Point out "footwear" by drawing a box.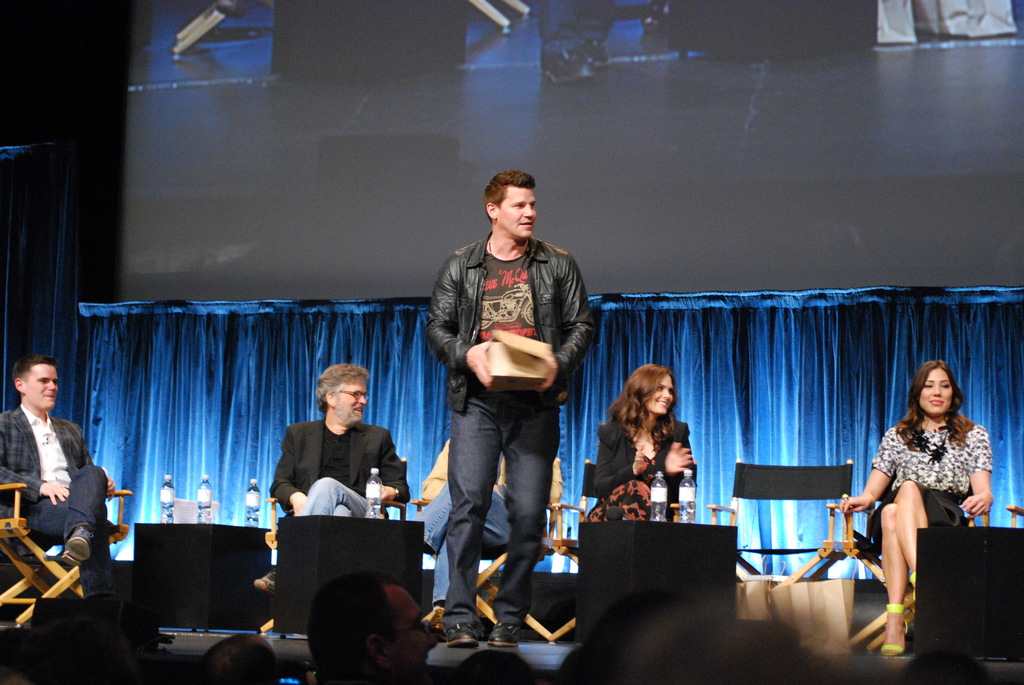
region(909, 572, 916, 584).
